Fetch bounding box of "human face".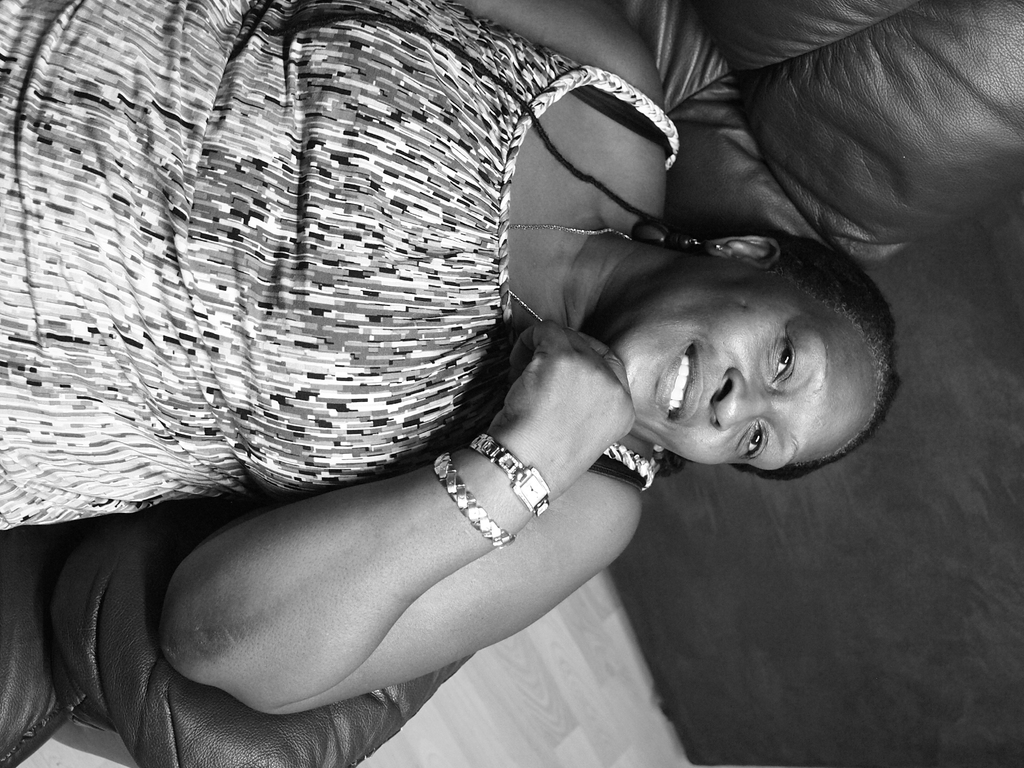
Bbox: <bbox>610, 266, 878, 479</bbox>.
